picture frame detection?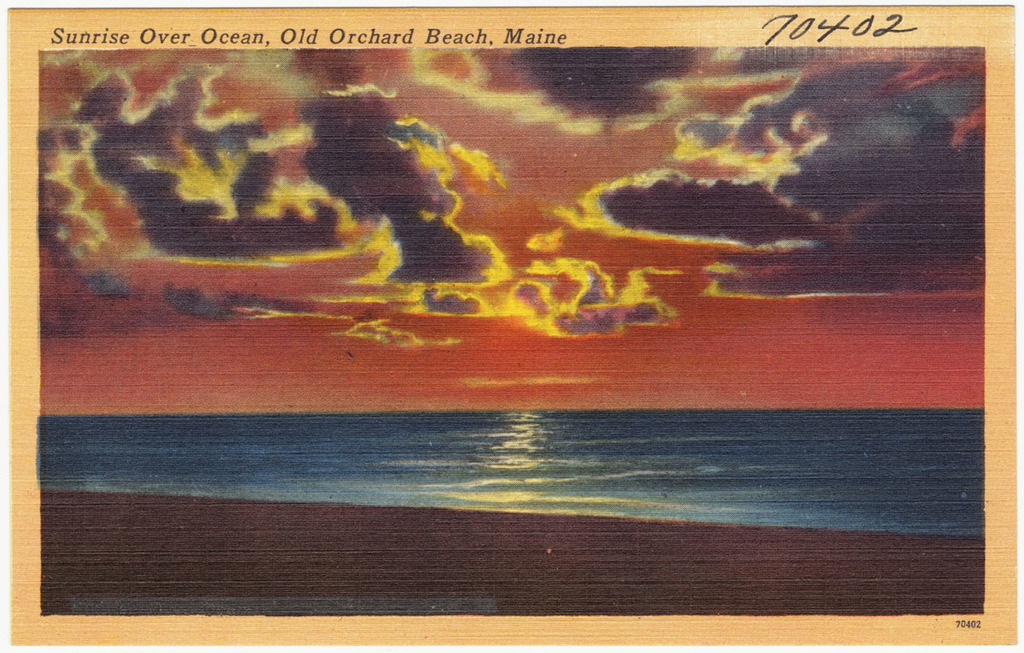
[left=0, top=6, right=1023, bottom=644]
